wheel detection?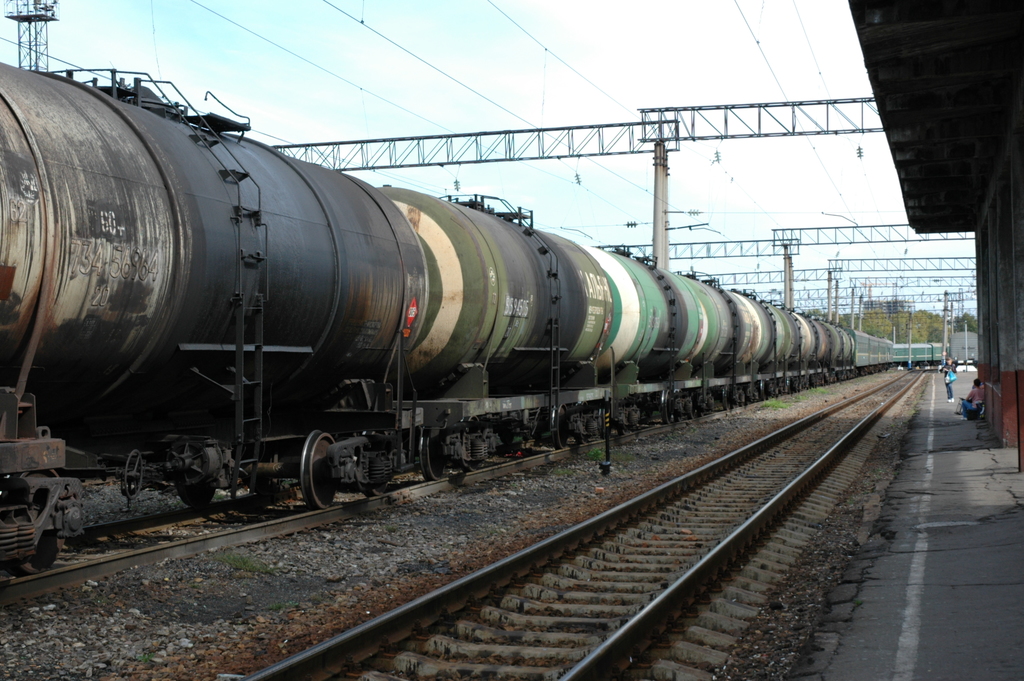
(598, 406, 608, 439)
